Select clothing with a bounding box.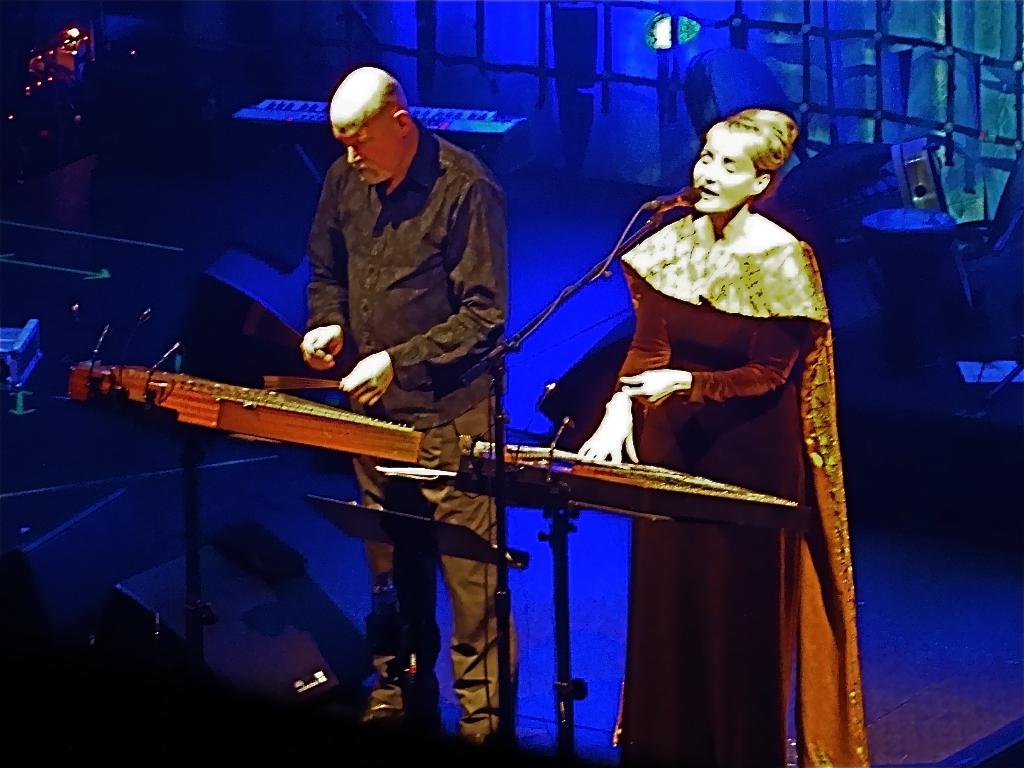
(618, 219, 875, 767).
